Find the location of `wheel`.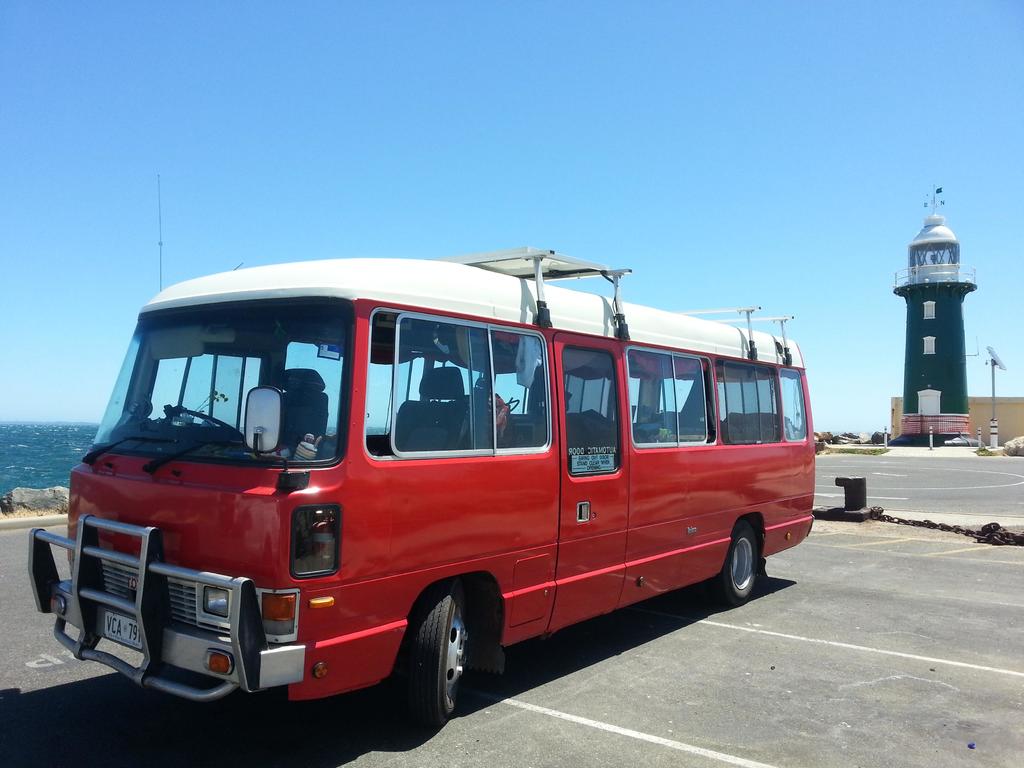
Location: l=180, t=405, r=243, b=445.
